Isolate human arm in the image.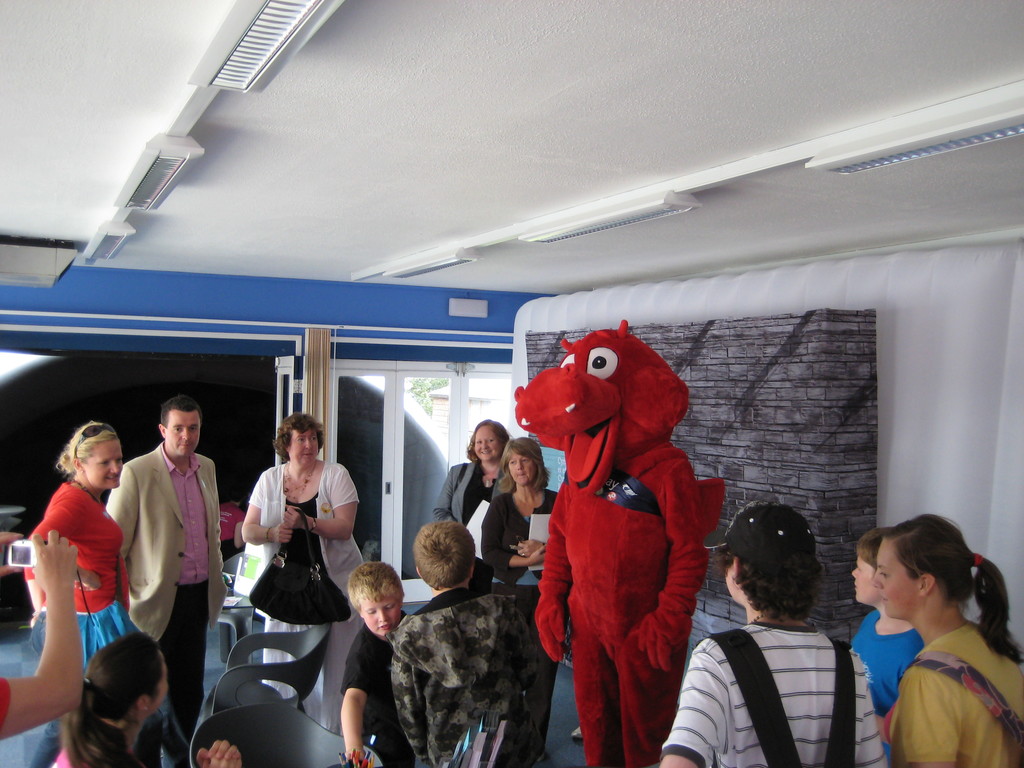
Isolated region: rect(102, 466, 142, 559).
